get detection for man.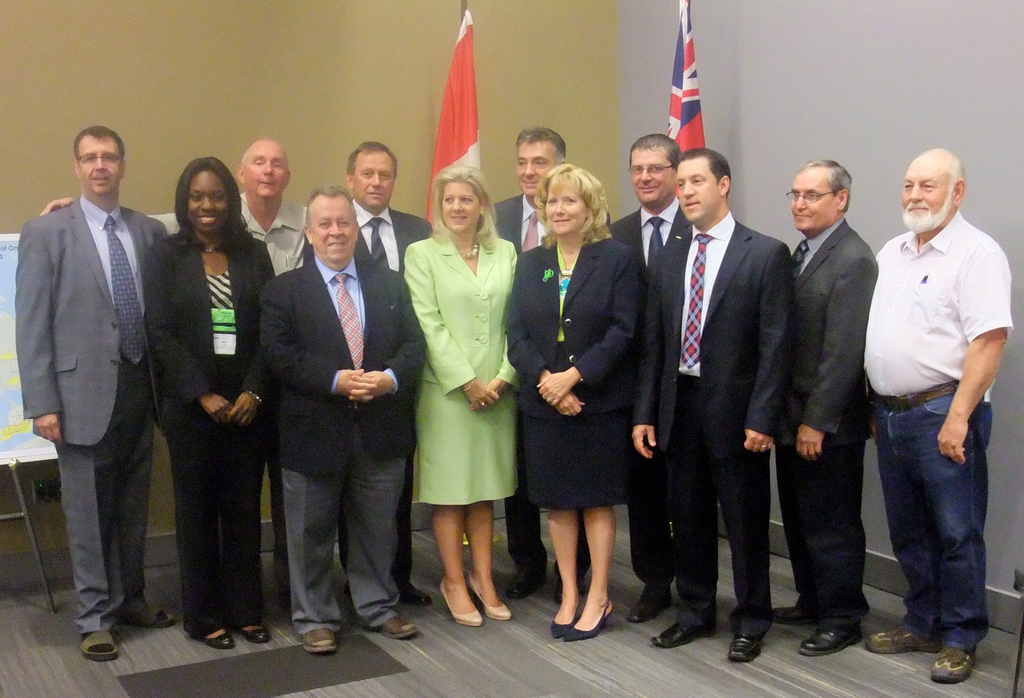
Detection: 771, 161, 880, 656.
